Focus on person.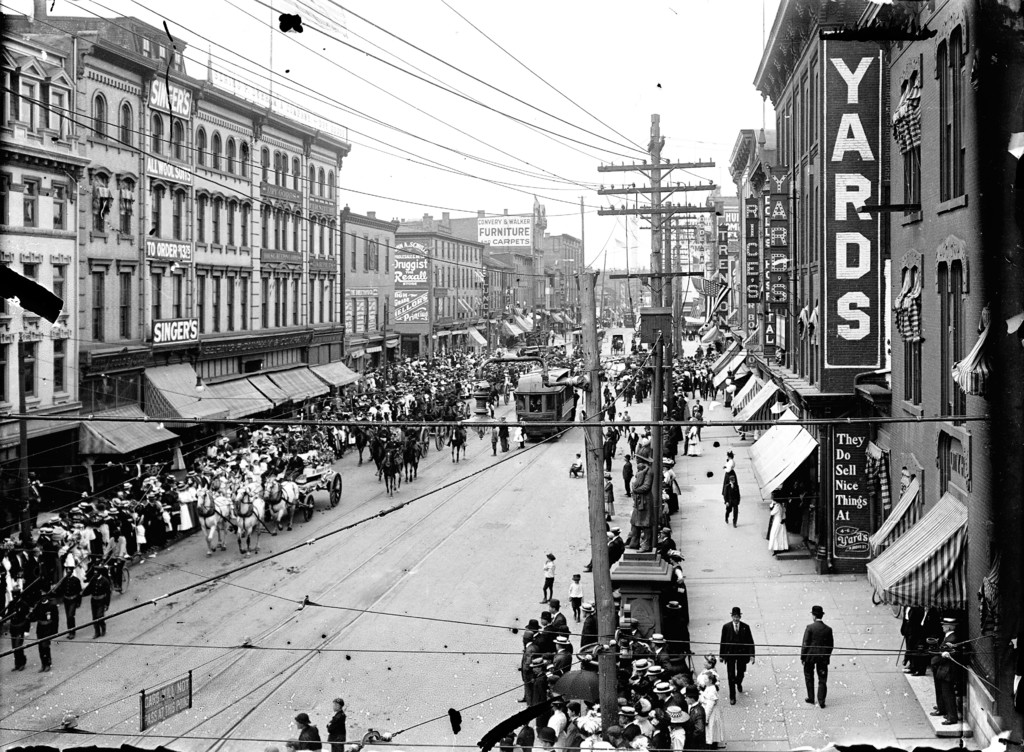
Focused at <region>81, 564, 114, 641</region>.
